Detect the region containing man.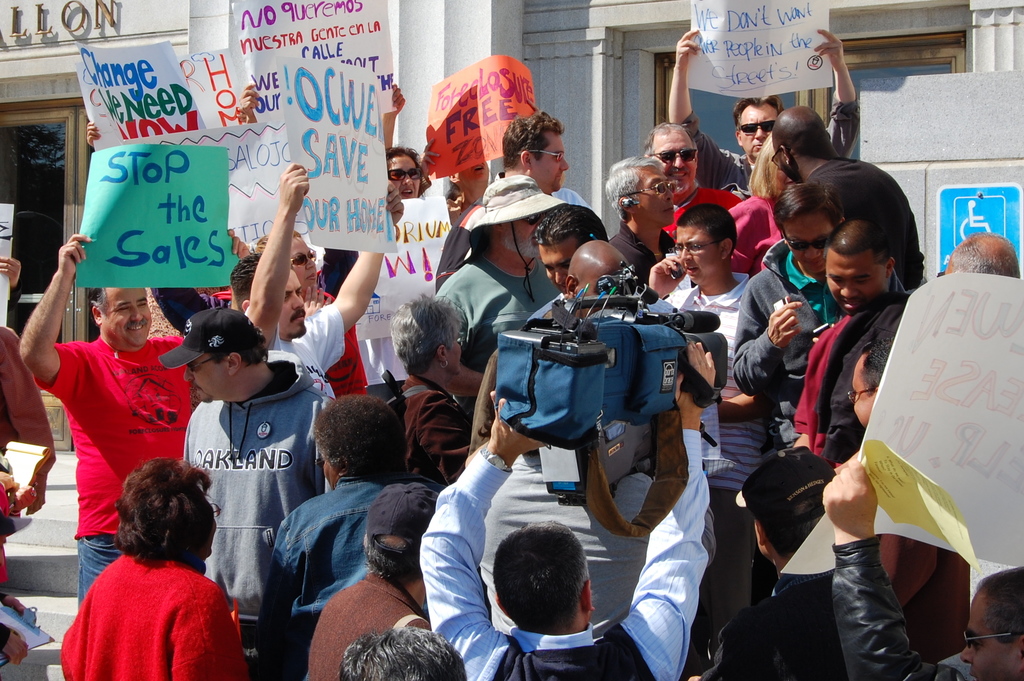
{"left": 699, "top": 445, "right": 868, "bottom": 680}.
